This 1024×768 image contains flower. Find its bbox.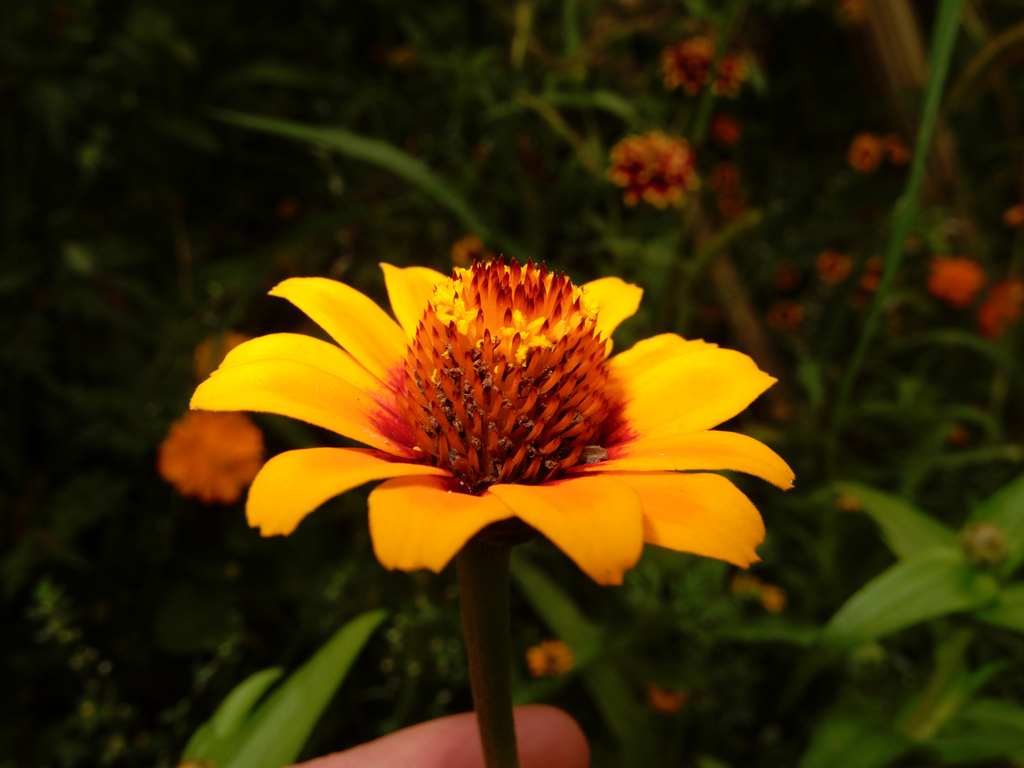
box=[649, 674, 685, 717].
